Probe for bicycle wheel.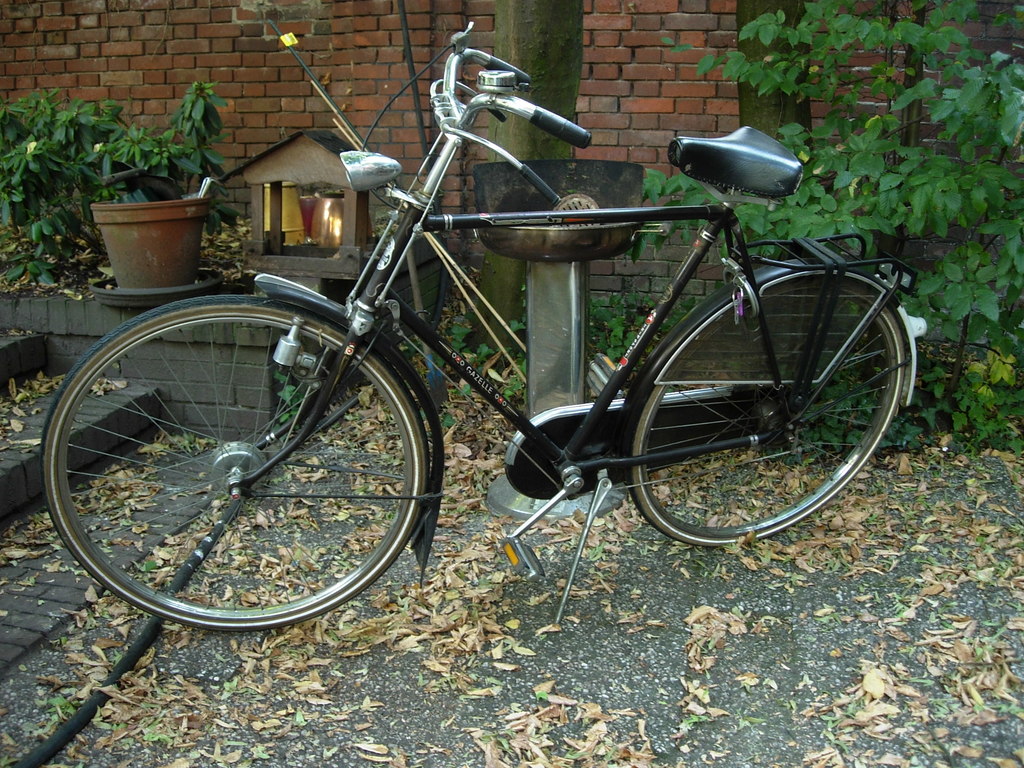
Probe result: 630:269:904:549.
